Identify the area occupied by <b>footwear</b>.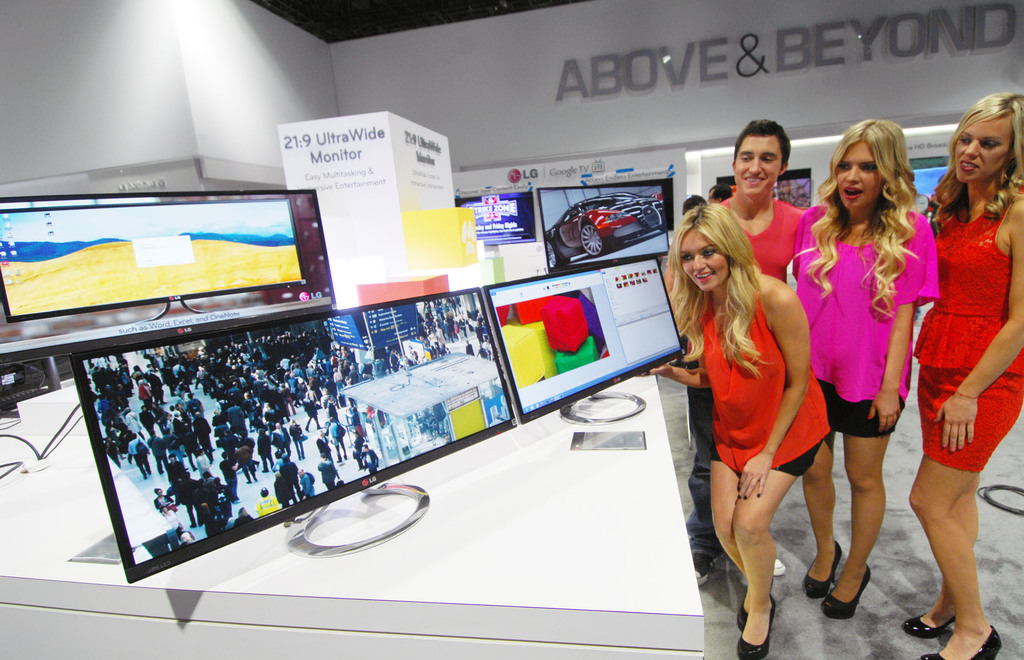
Area: 826,559,887,634.
